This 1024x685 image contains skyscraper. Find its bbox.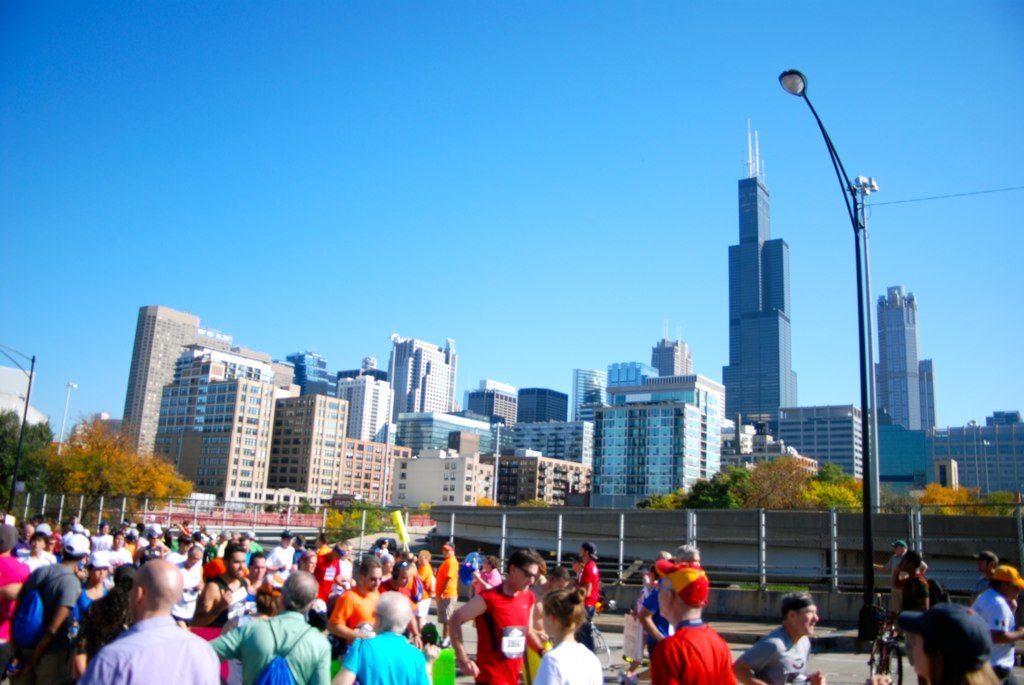
(x1=153, y1=352, x2=277, y2=497).
